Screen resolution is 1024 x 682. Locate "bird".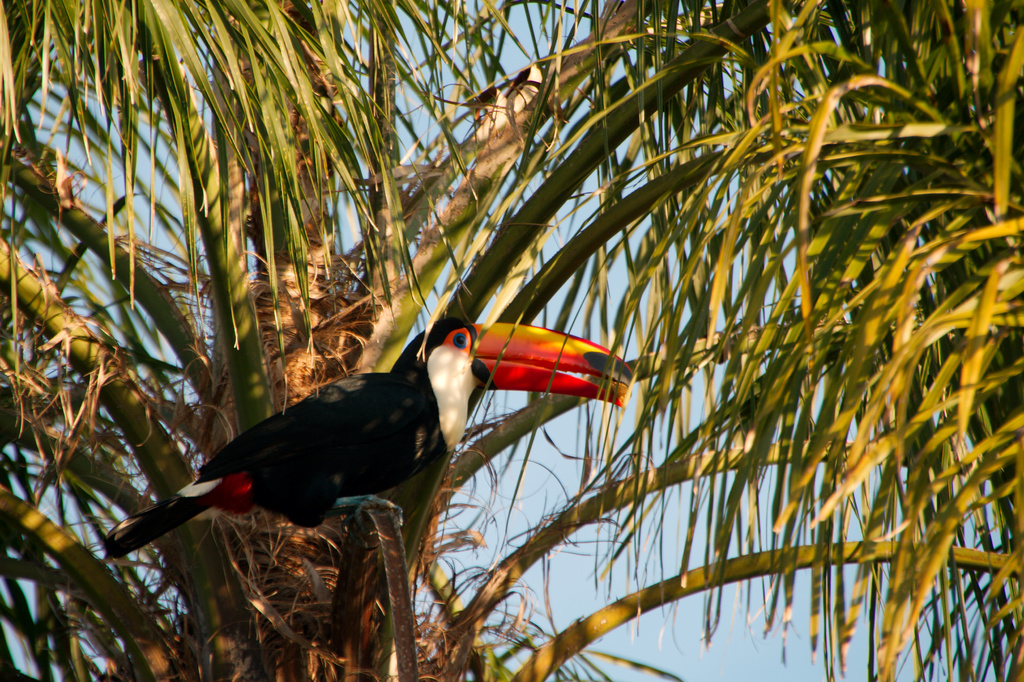
box(102, 312, 634, 553).
